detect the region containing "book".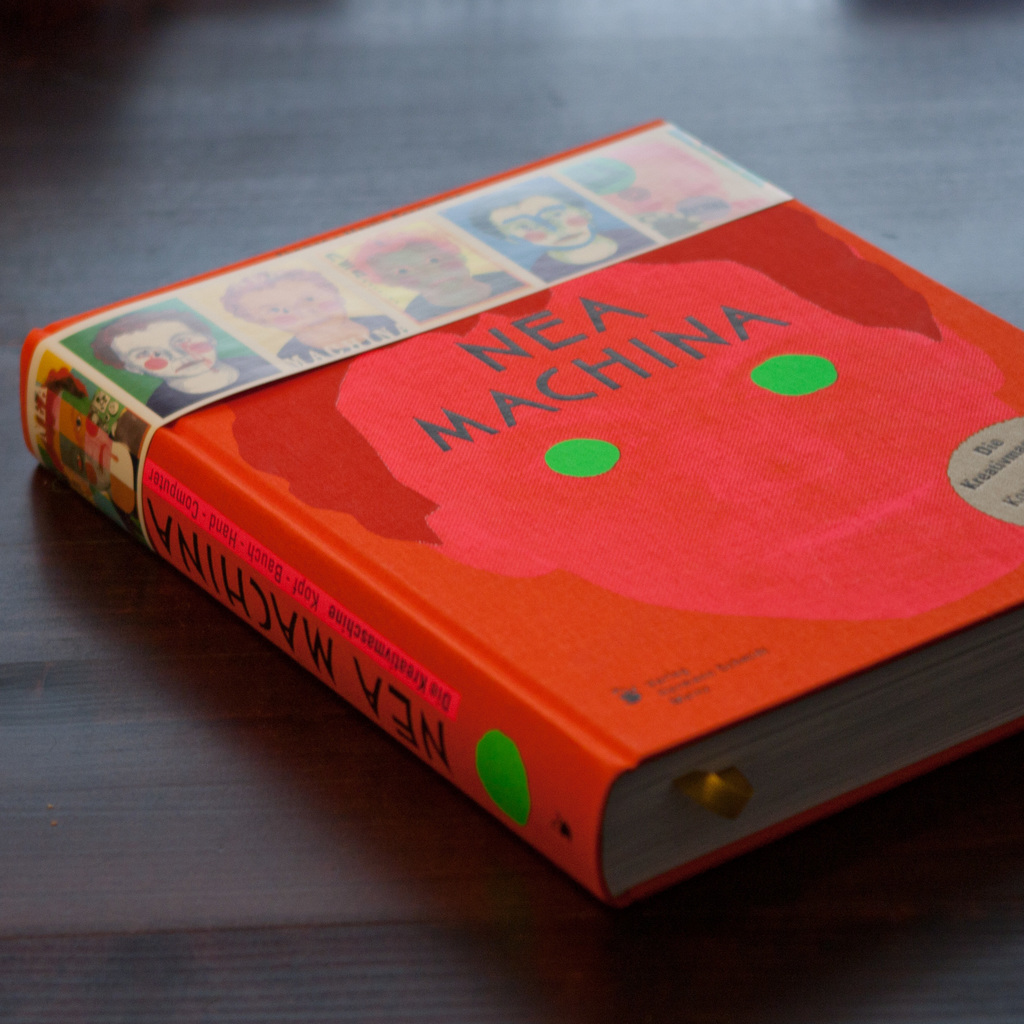
{"x1": 19, "y1": 120, "x2": 1023, "y2": 904}.
